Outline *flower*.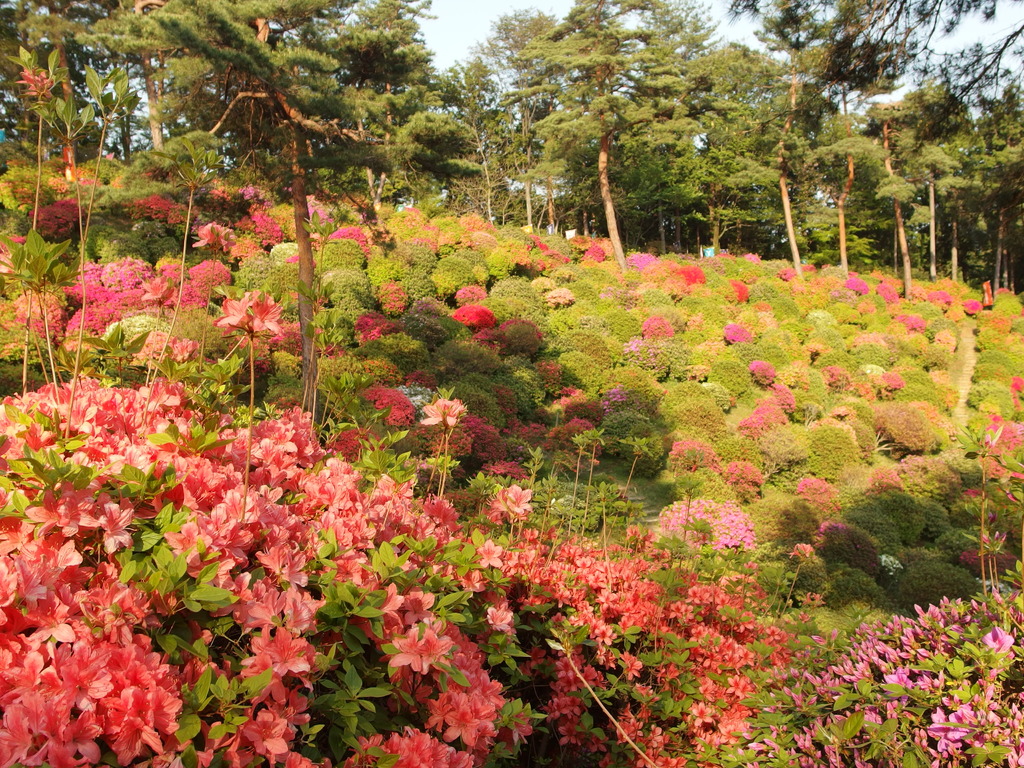
Outline: (x1=660, y1=491, x2=763, y2=549).
